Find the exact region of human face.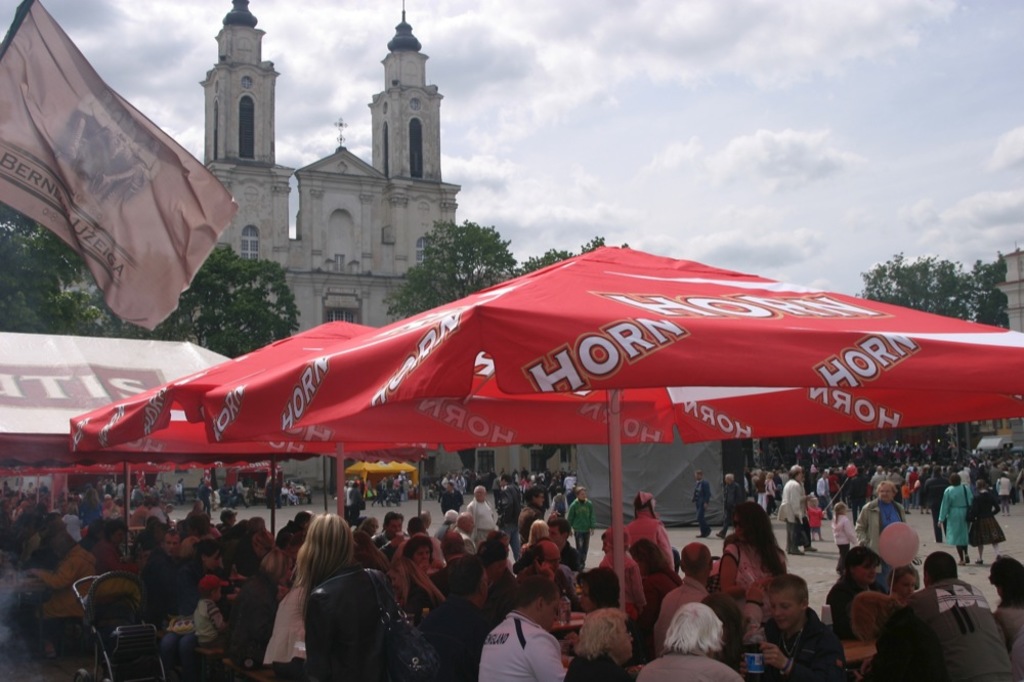
Exact region: left=537, top=595, right=556, bottom=628.
